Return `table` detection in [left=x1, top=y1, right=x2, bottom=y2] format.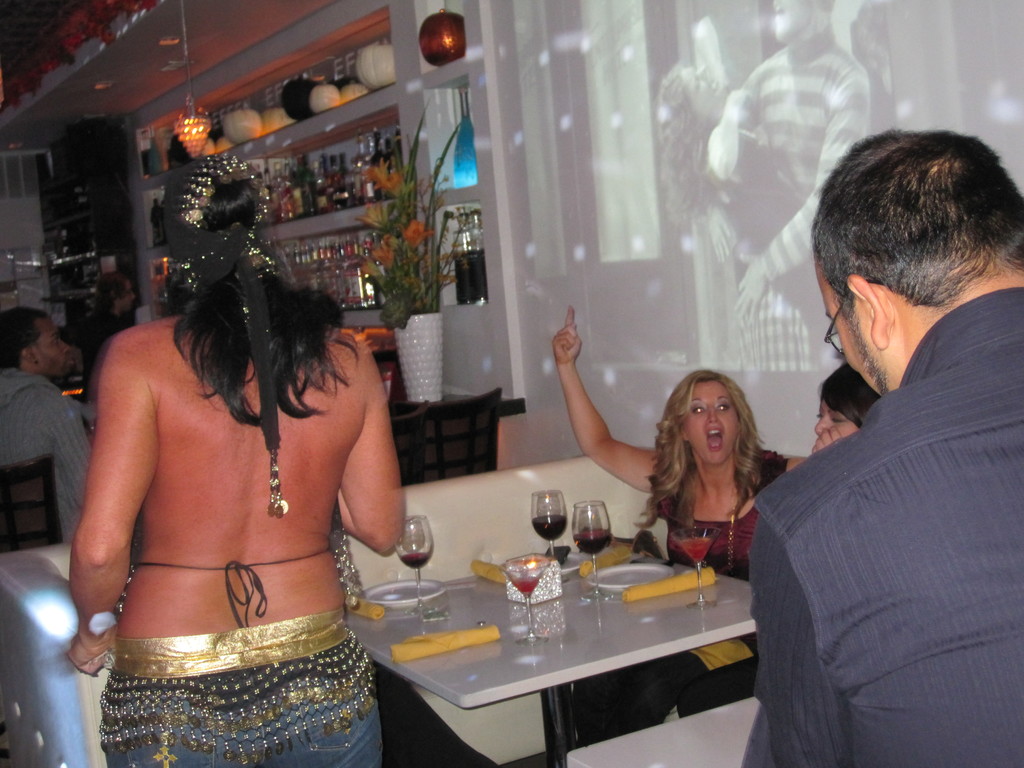
[left=339, top=530, right=772, bottom=765].
